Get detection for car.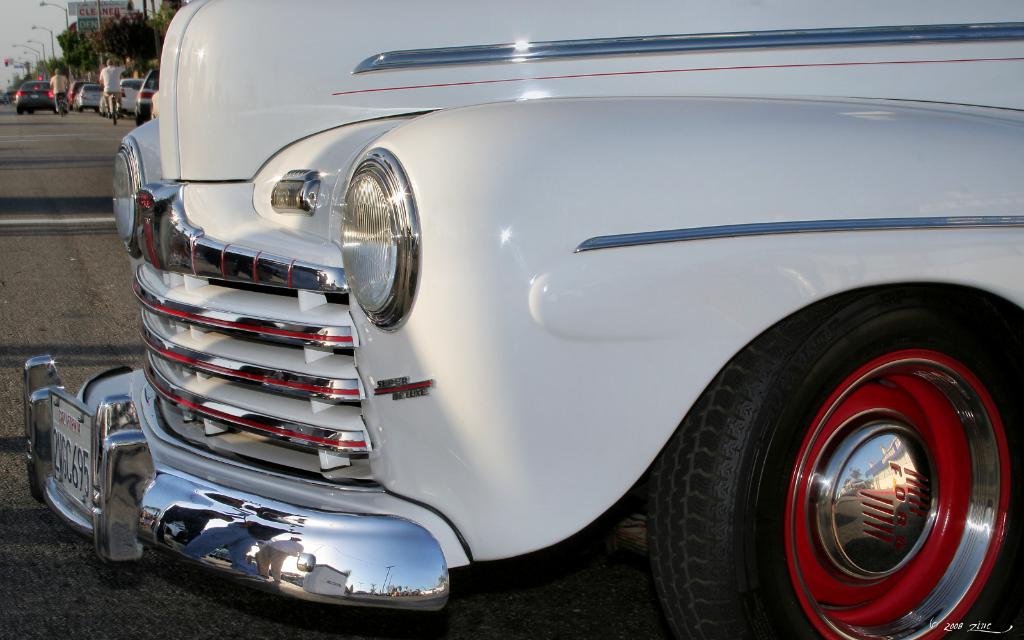
Detection: x1=95 y1=72 x2=145 y2=114.
